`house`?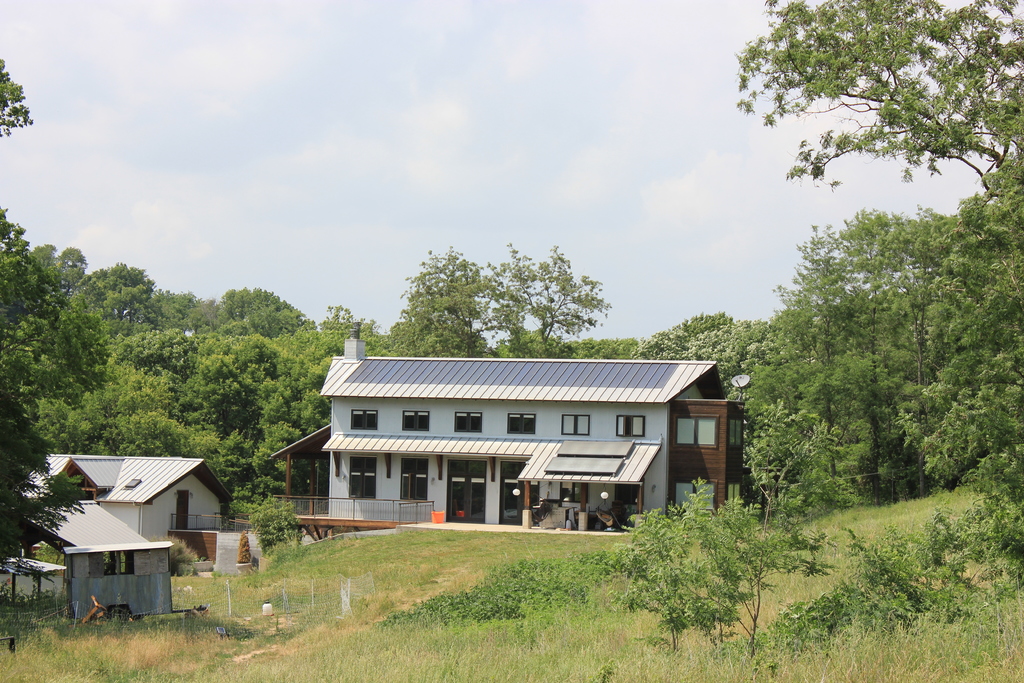
select_region(259, 317, 751, 539)
